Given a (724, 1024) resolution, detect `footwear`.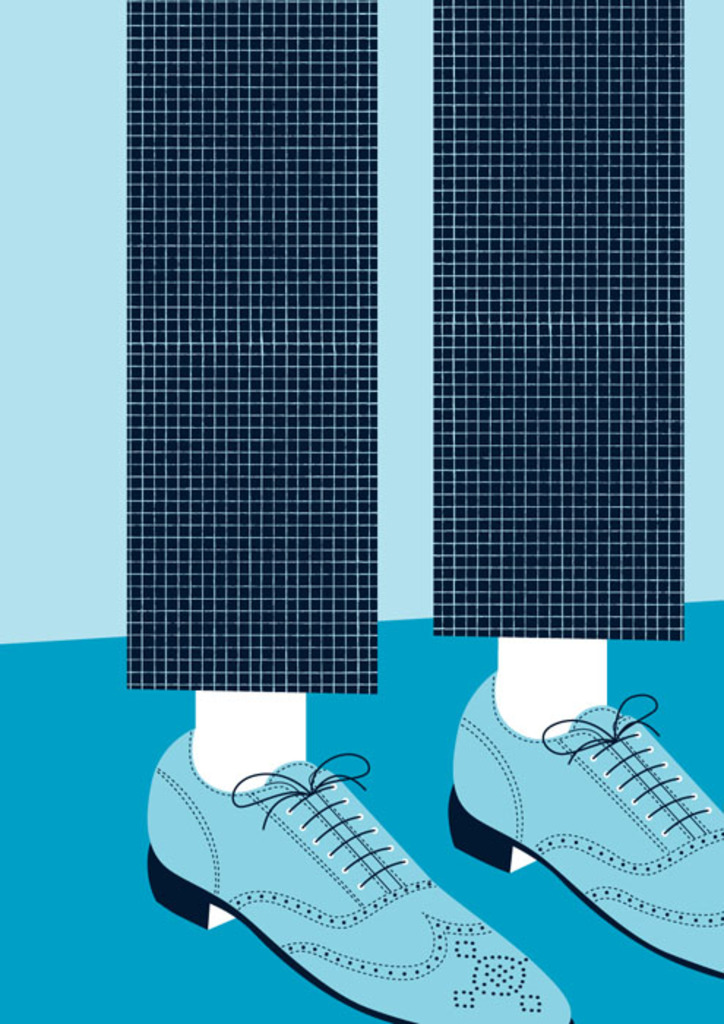
<box>149,750,581,1023</box>.
